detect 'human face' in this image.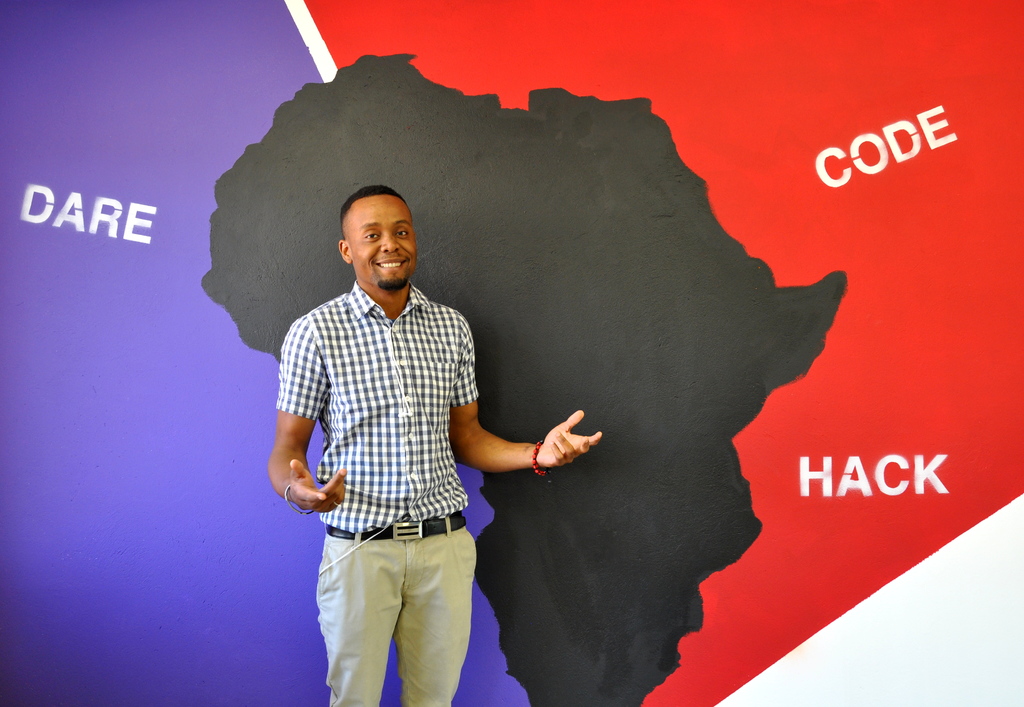
Detection: region(349, 197, 417, 289).
